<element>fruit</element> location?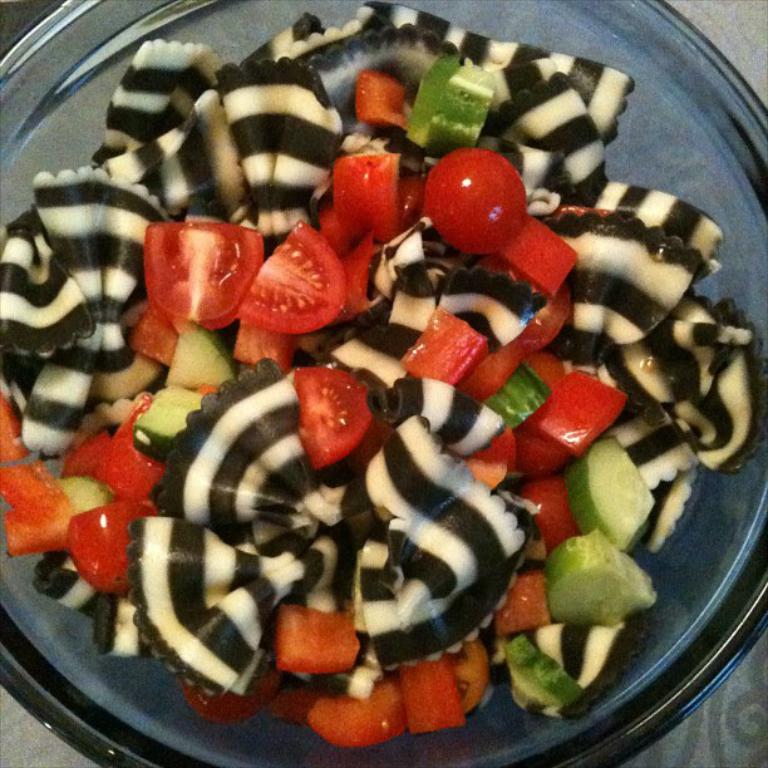
left=232, top=215, right=354, bottom=340
